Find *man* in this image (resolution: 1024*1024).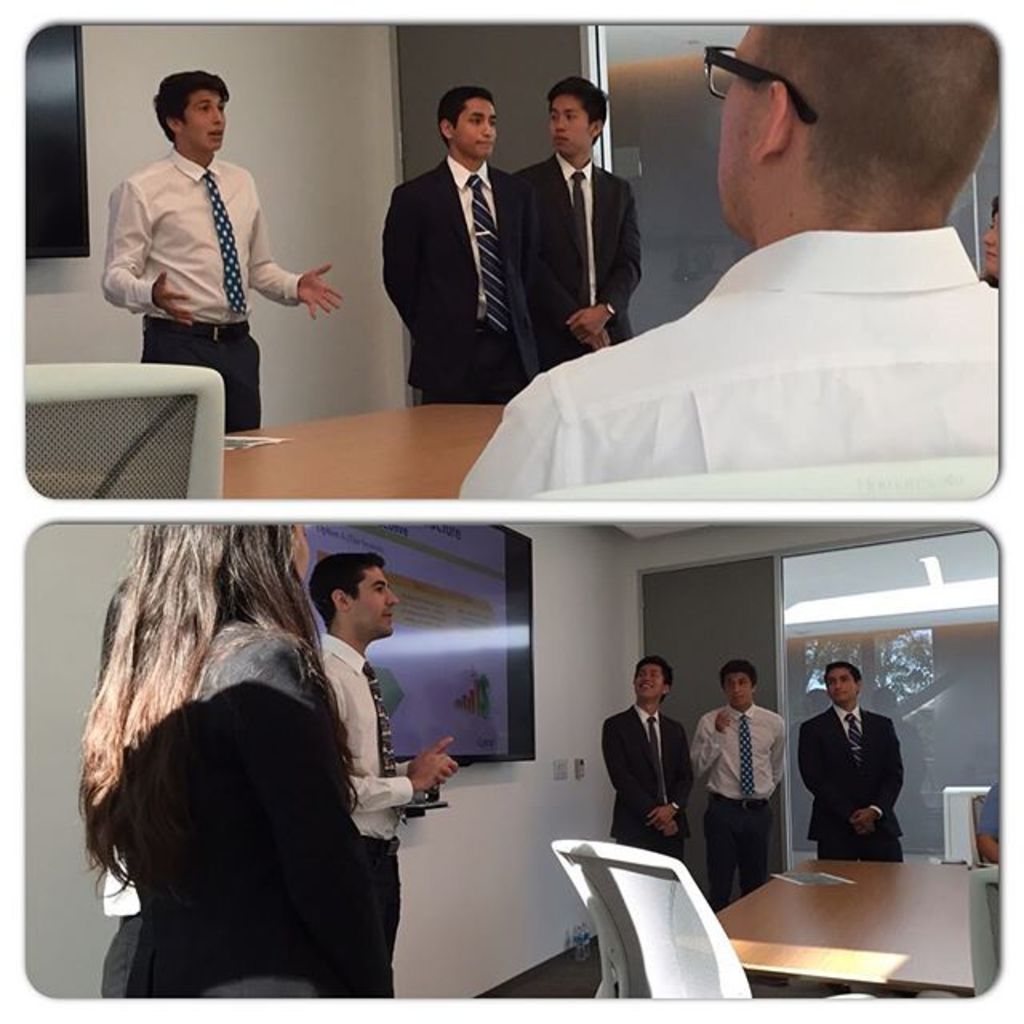
select_region(683, 659, 786, 917).
